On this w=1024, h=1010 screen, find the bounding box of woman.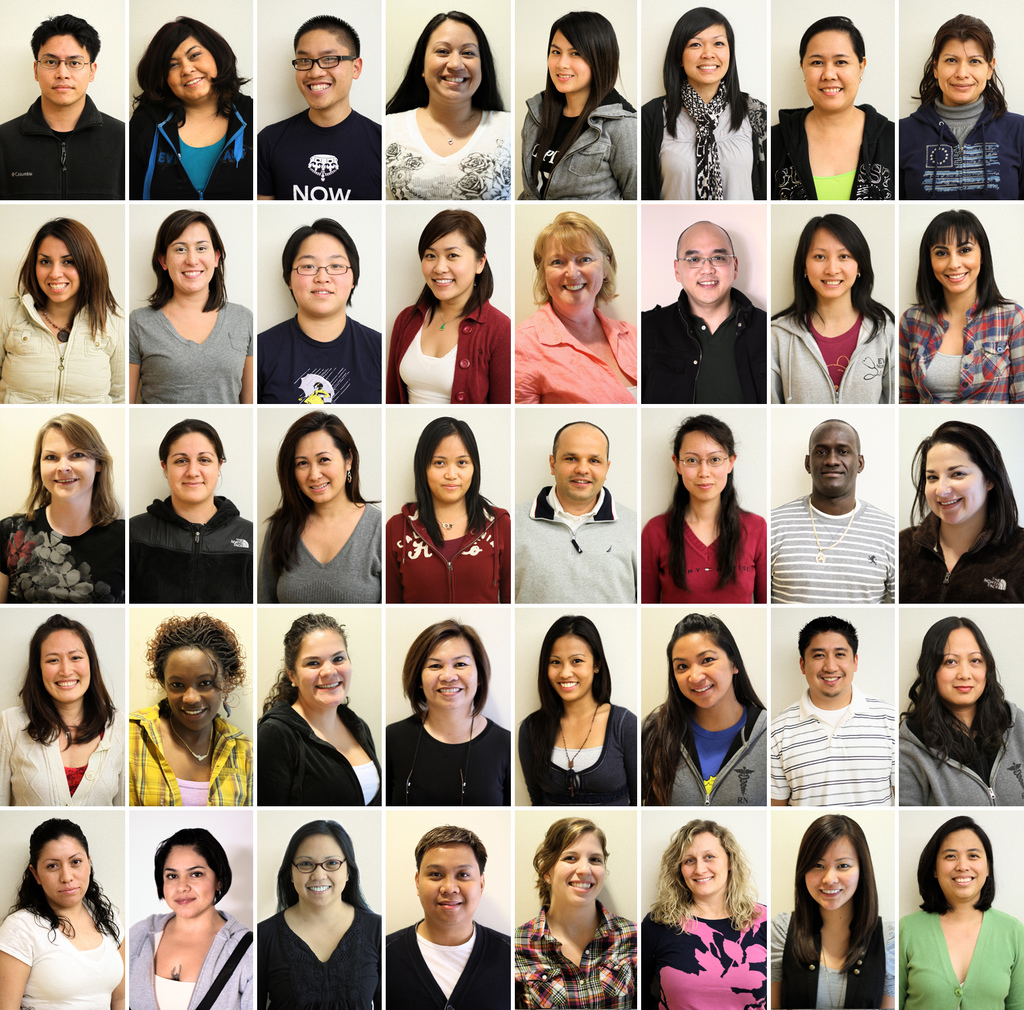
Bounding box: {"x1": 125, "y1": 11, "x2": 255, "y2": 205}.
